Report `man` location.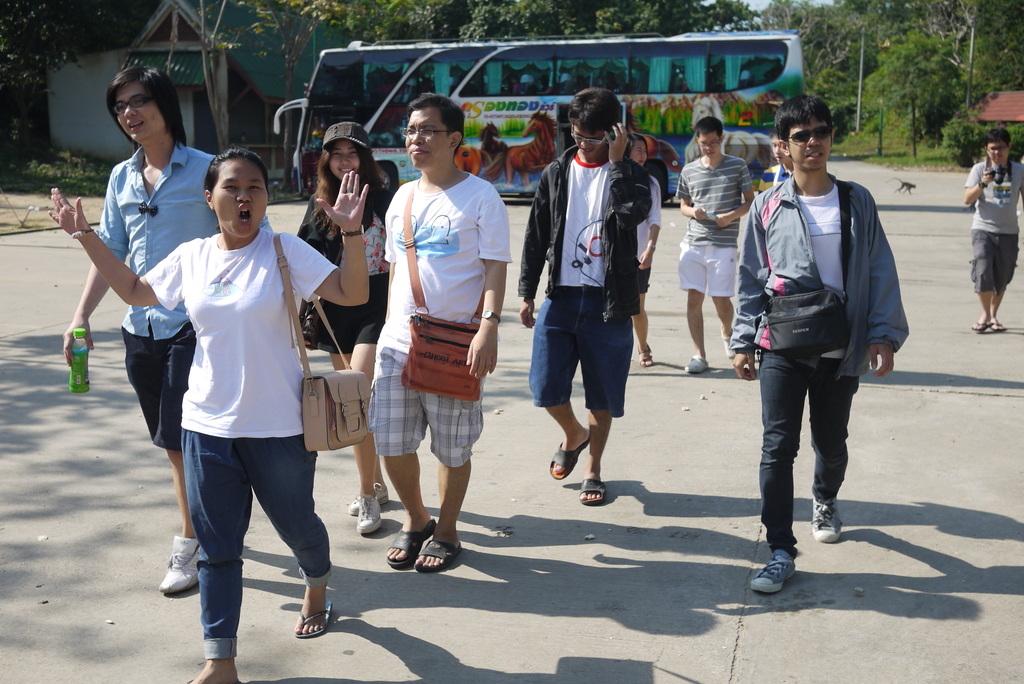
Report: BBox(723, 81, 913, 596).
